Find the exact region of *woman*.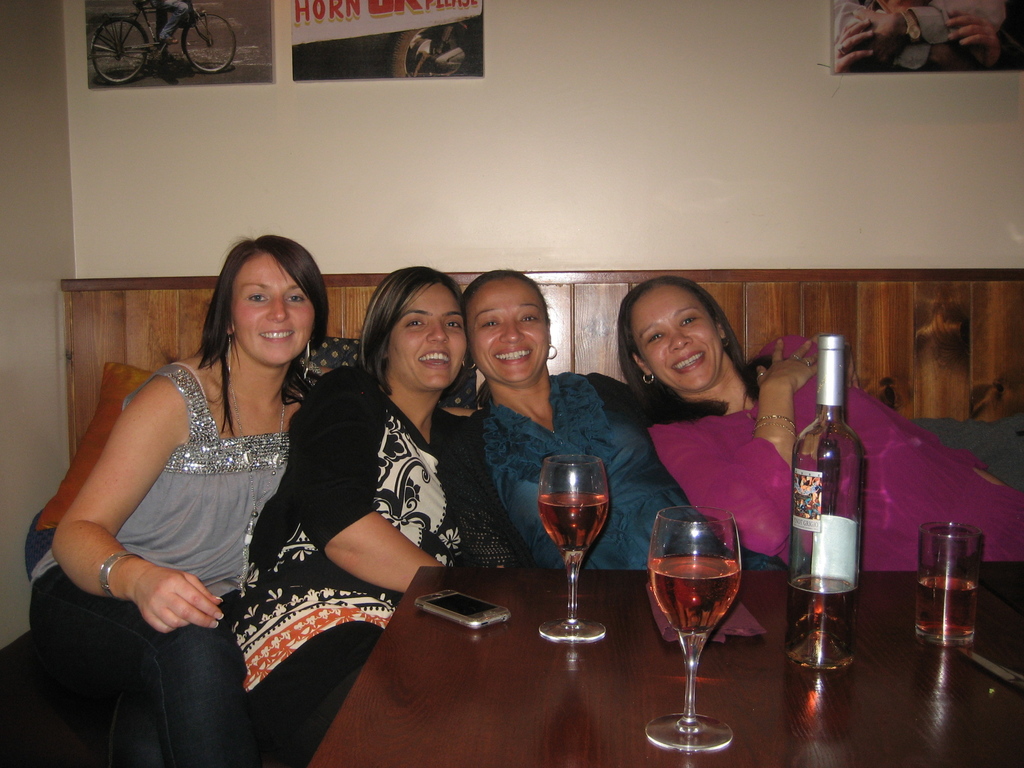
Exact region: (461, 268, 790, 588).
